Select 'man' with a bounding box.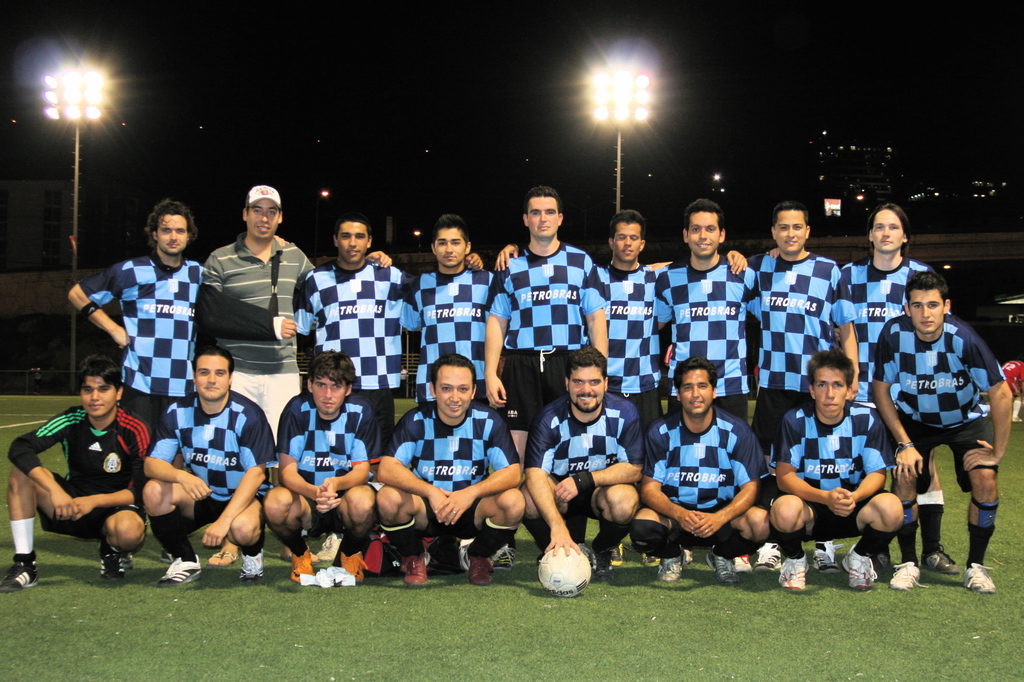
bbox=[771, 343, 906, 587].
